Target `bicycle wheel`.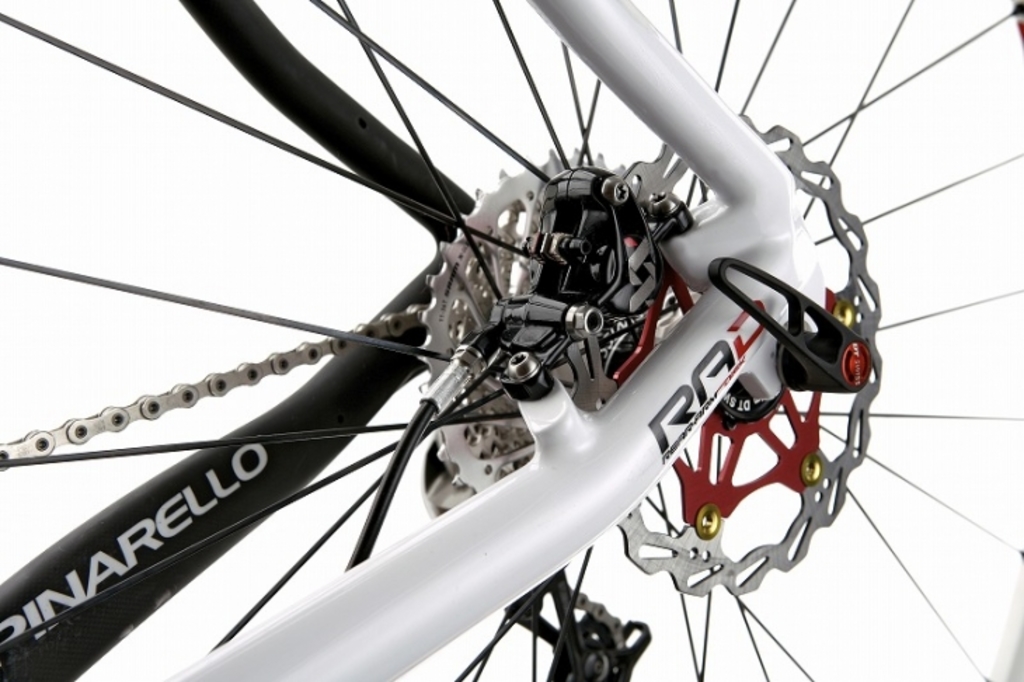
Target region: rect(0, 0, 1023, 681).
